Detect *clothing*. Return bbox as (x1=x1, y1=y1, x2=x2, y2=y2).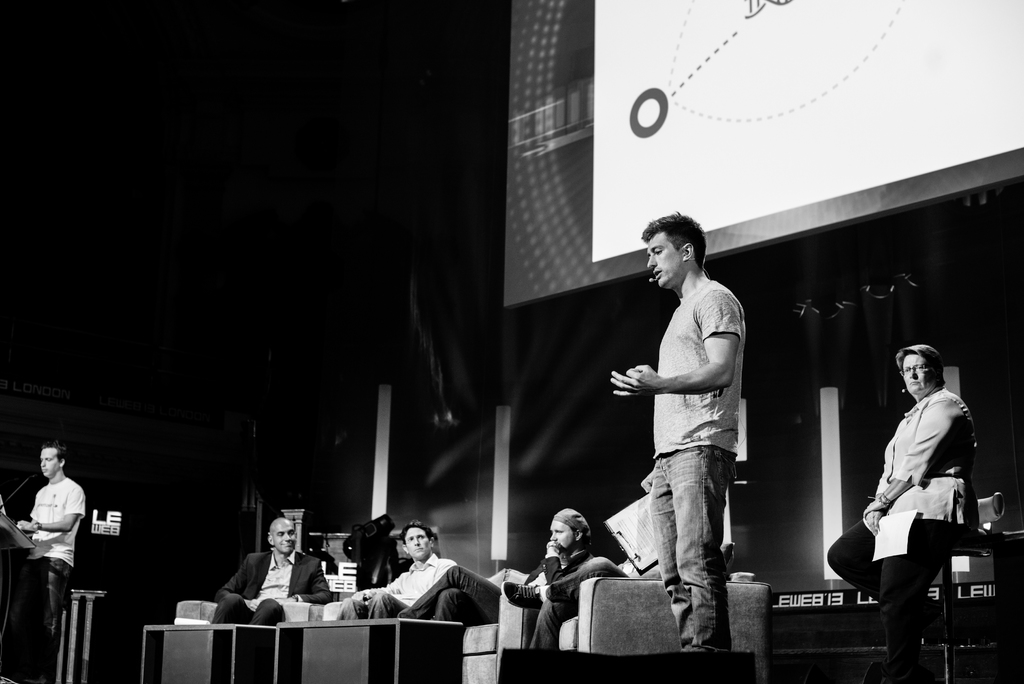
(x1=525, y1=544, x2=641, y2=656).
